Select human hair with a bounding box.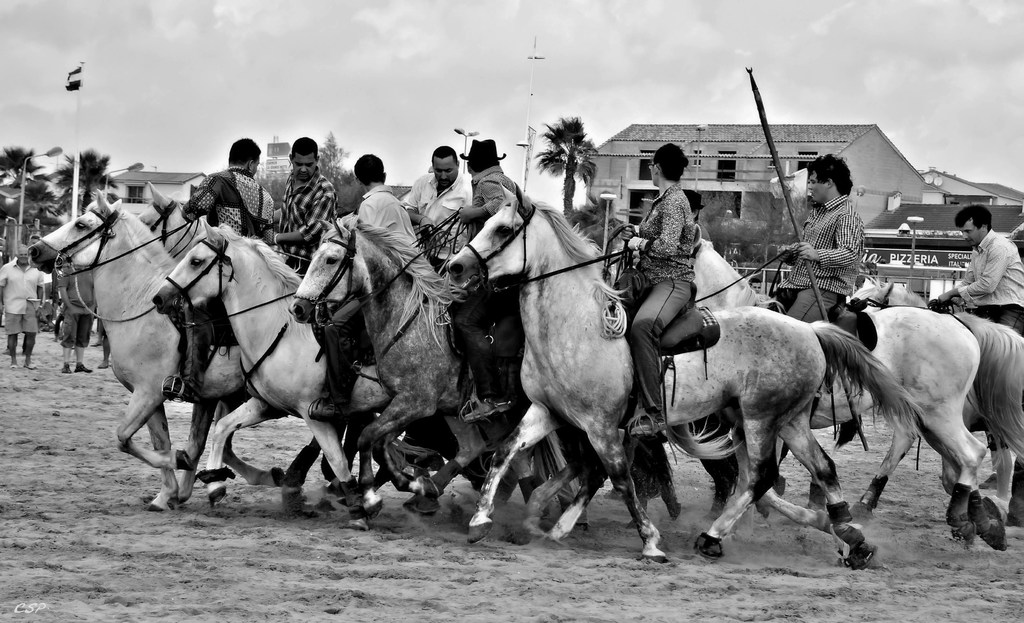
bbox(227, 137, 262, 166).
